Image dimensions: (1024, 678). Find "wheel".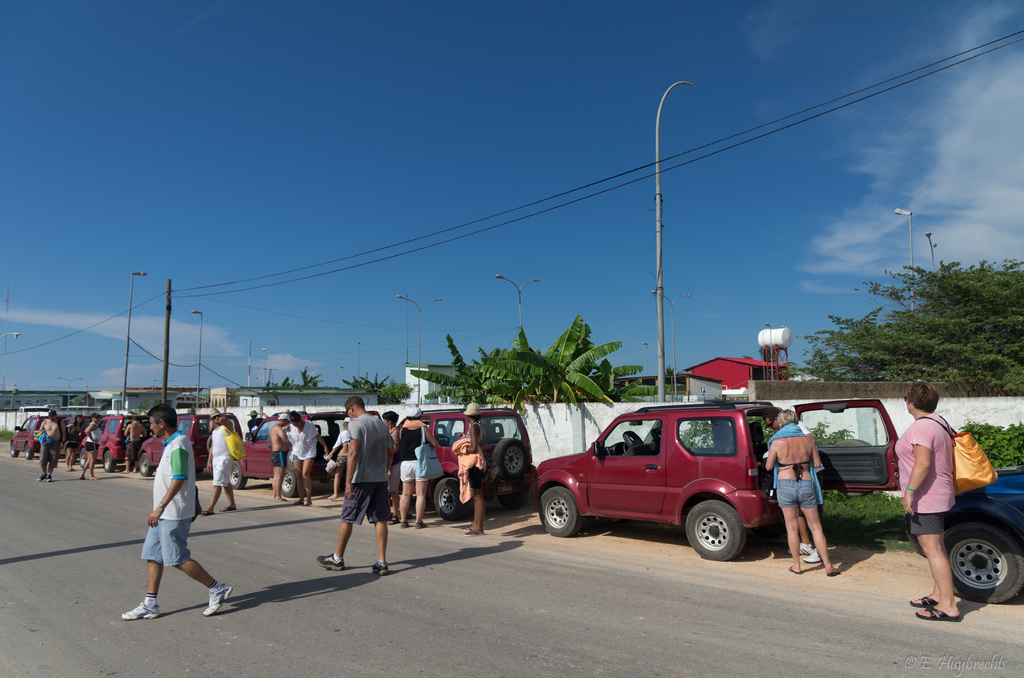
67/451/75/464.
